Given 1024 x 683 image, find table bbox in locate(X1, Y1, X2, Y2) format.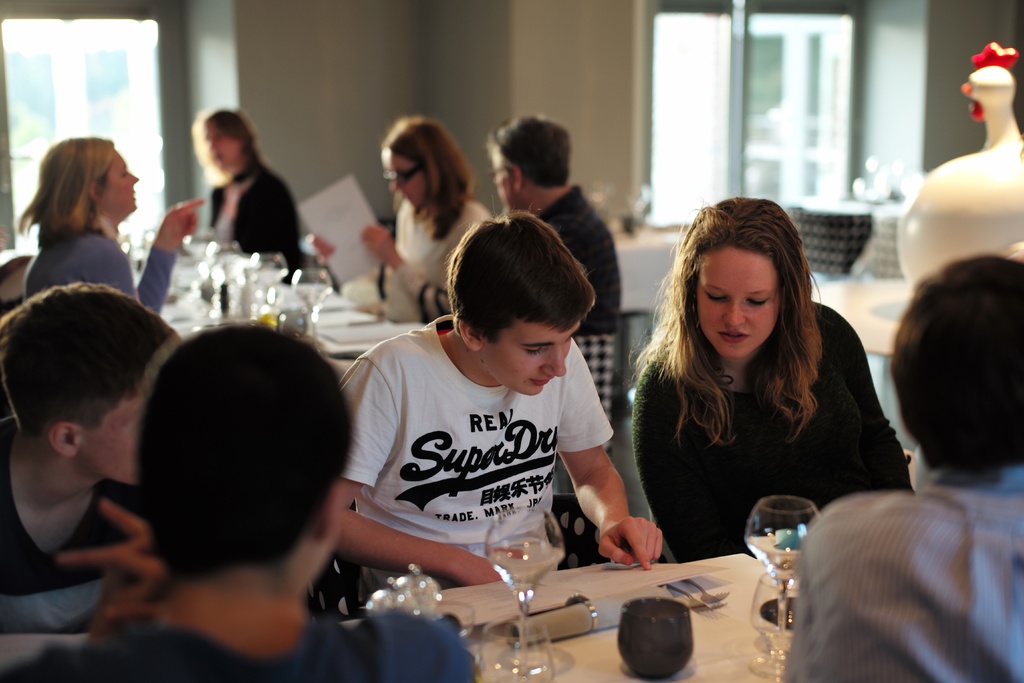
locate(154, 263, 420, 387).
